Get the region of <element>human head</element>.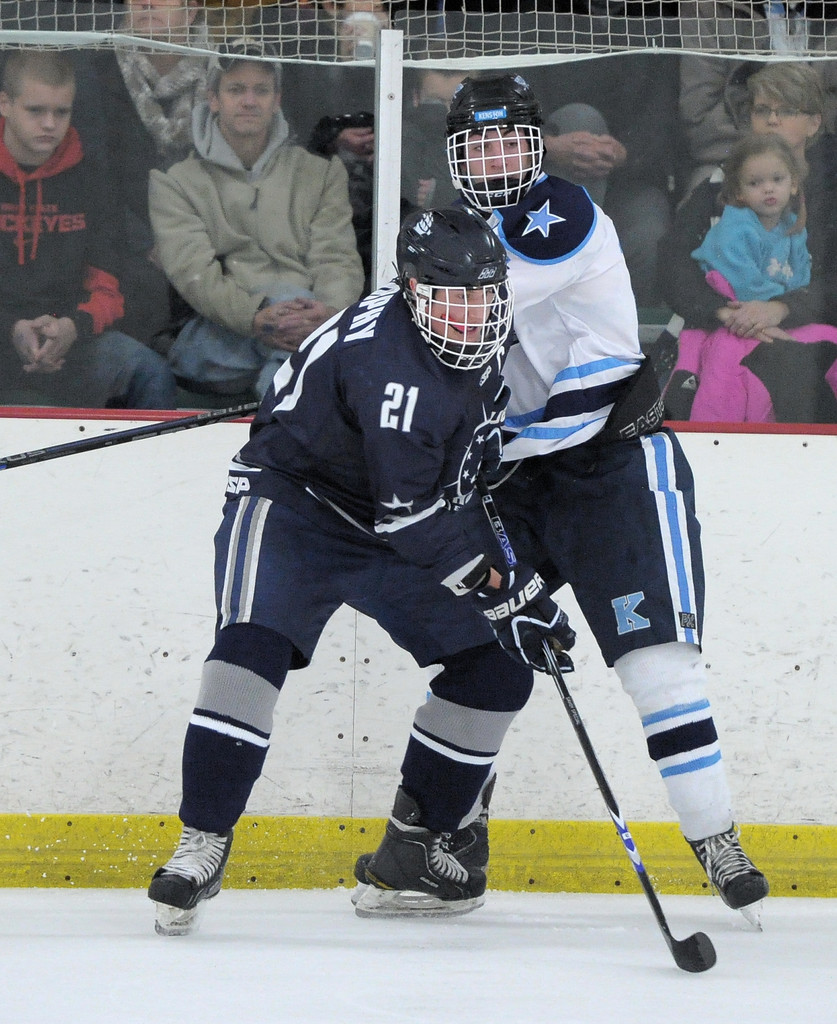
Rect(3, 42, 73, 157).
